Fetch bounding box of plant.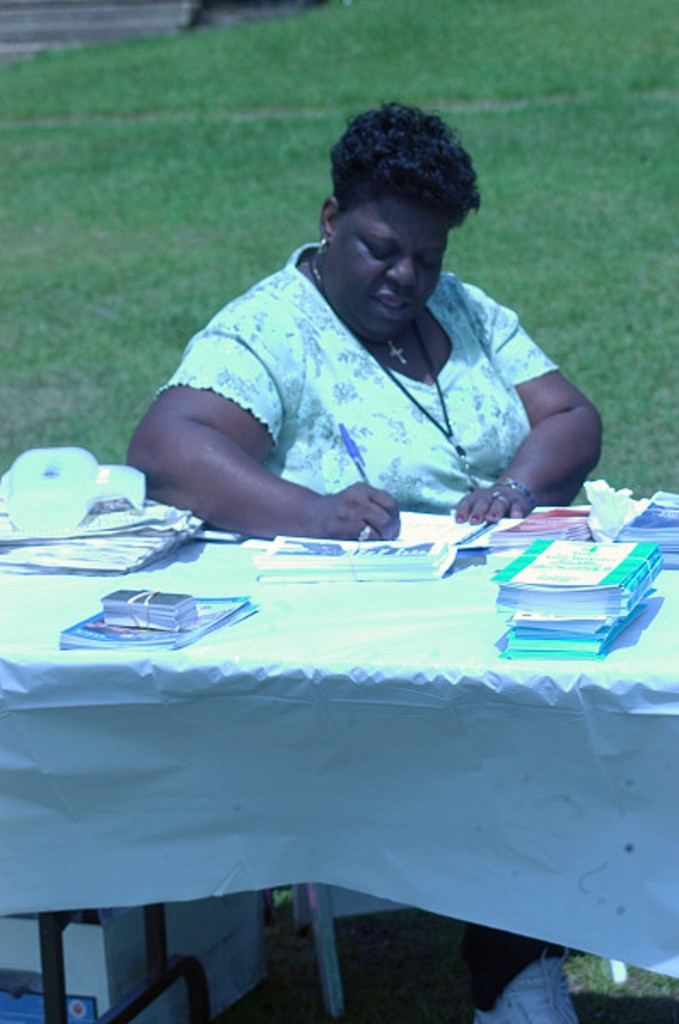
Bbox: x1=0, y1=0, x2=672, y2=558.
